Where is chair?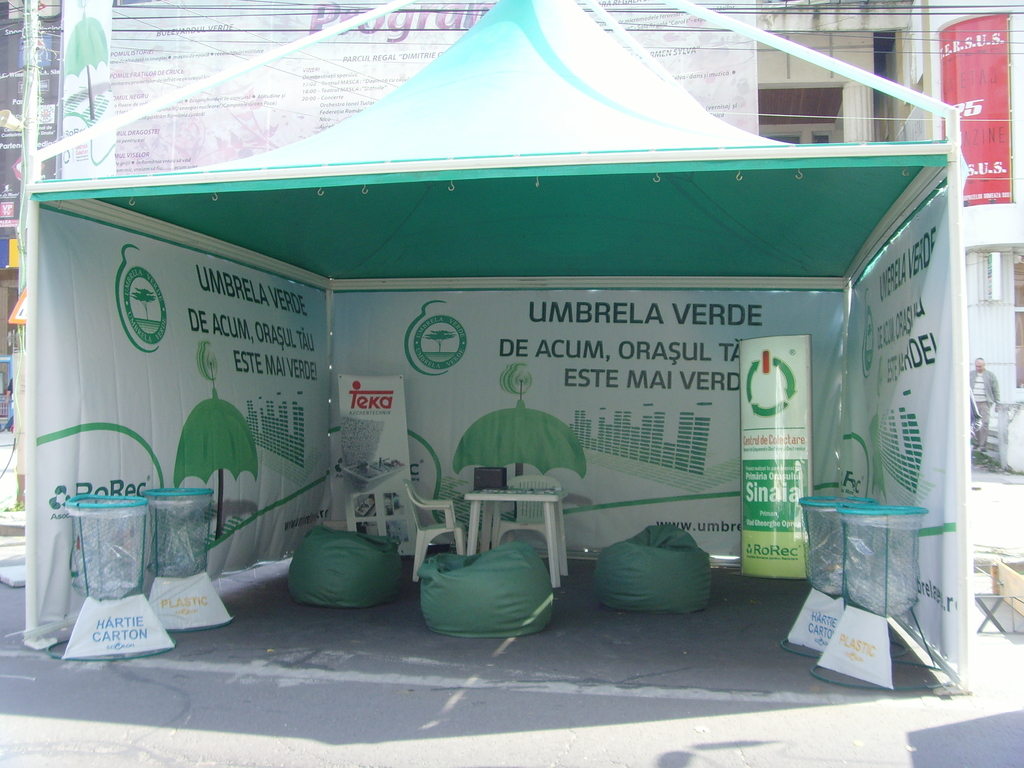
403/484/464/584.
